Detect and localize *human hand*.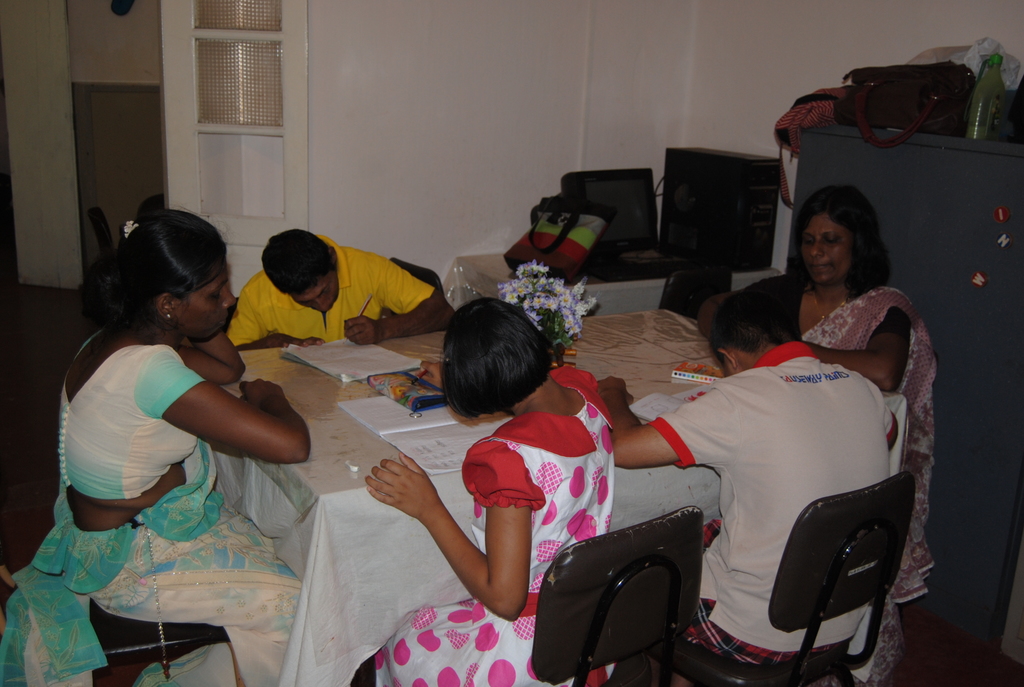
Localized at left=596, top=375, right=636, bottom=406.
